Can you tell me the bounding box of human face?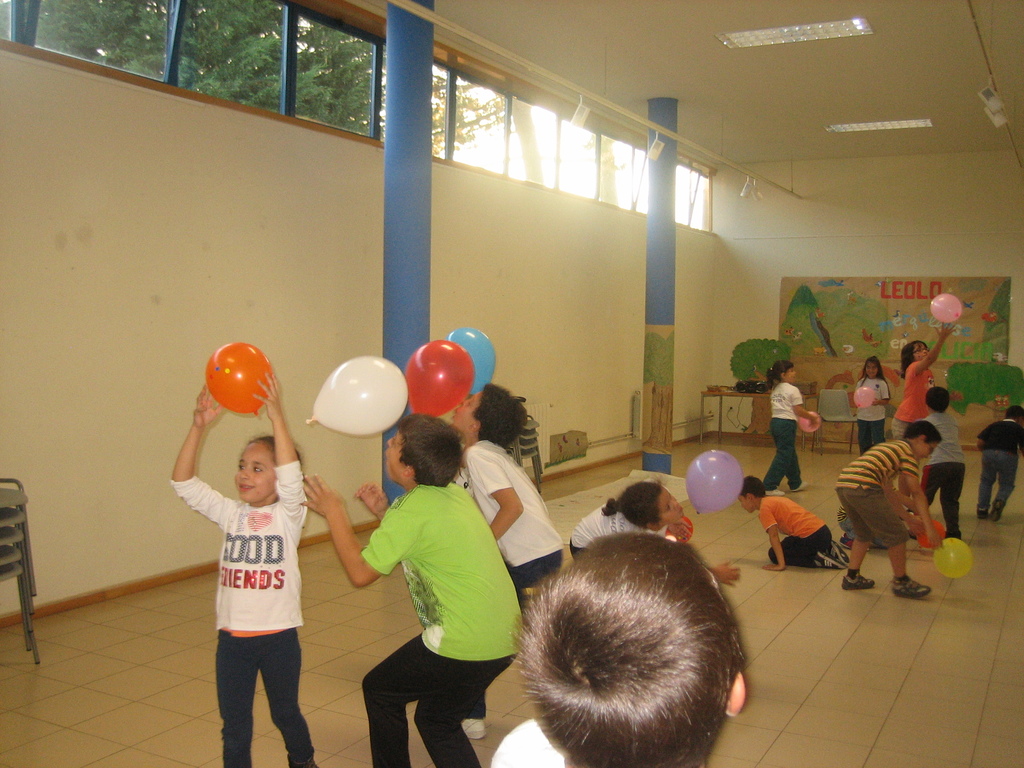
(913, 342, 927, 362).
